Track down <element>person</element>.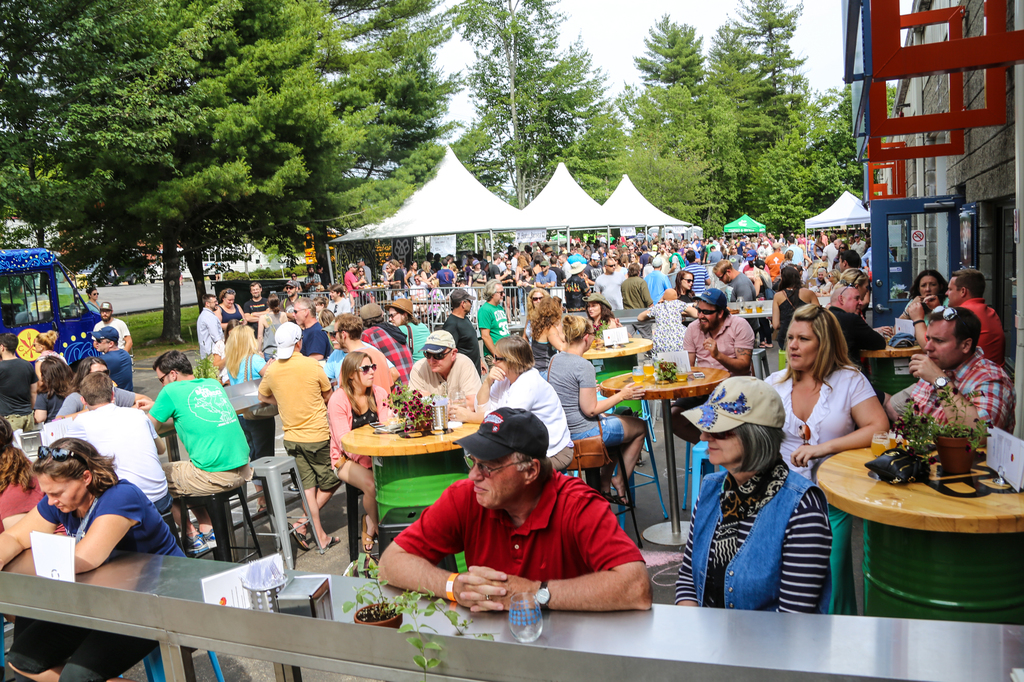
Tracked to rect(387, 299, 435, 362).
